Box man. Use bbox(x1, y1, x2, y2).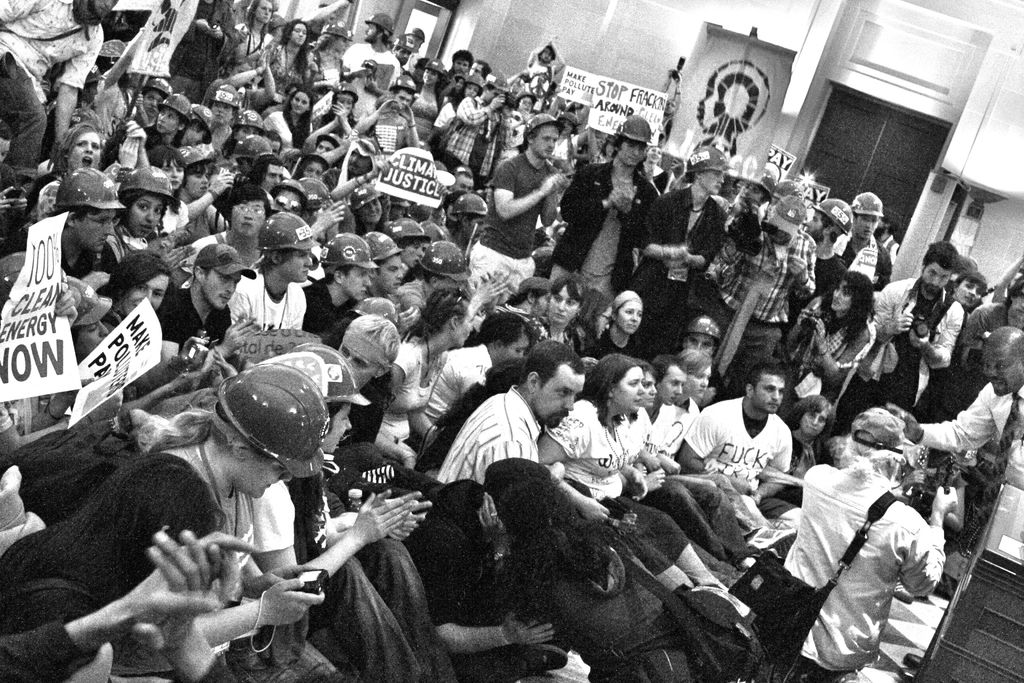
bbox(547, 115, 655, 277).
